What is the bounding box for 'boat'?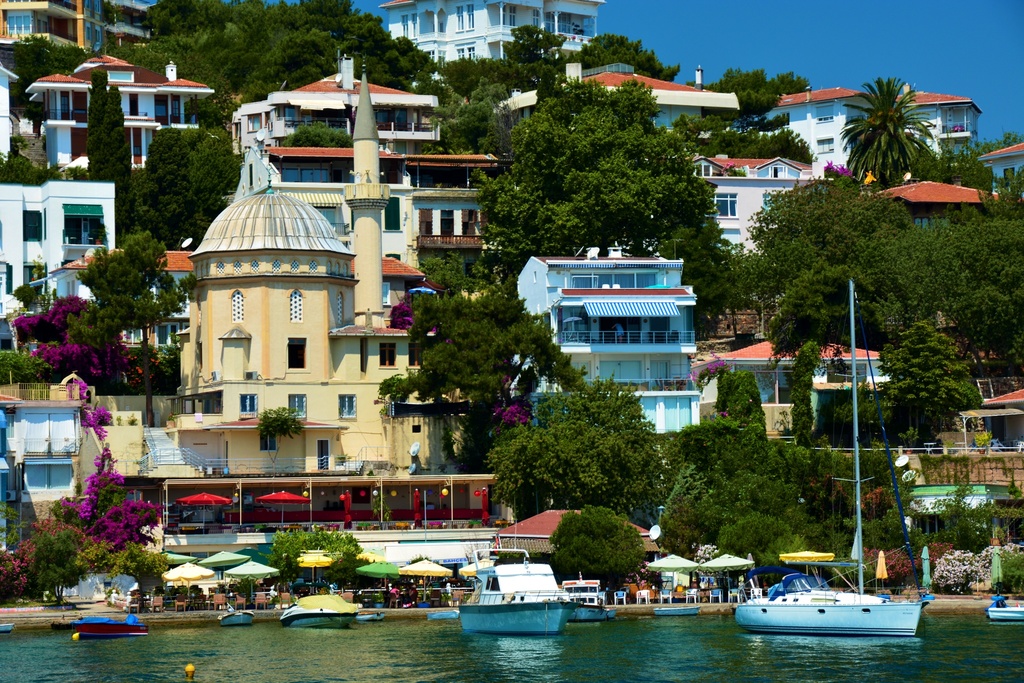
x1=729, y1=563, x2=926, y2=648.
